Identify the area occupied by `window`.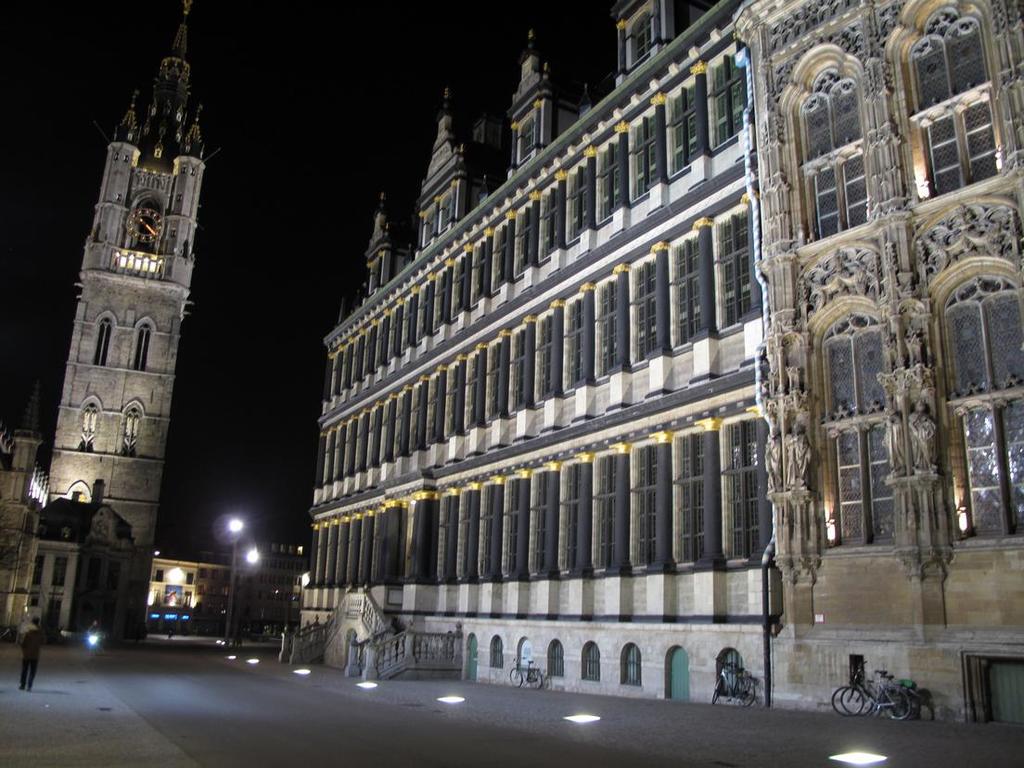
Area: l=708, t=46, r=747, b=148.
